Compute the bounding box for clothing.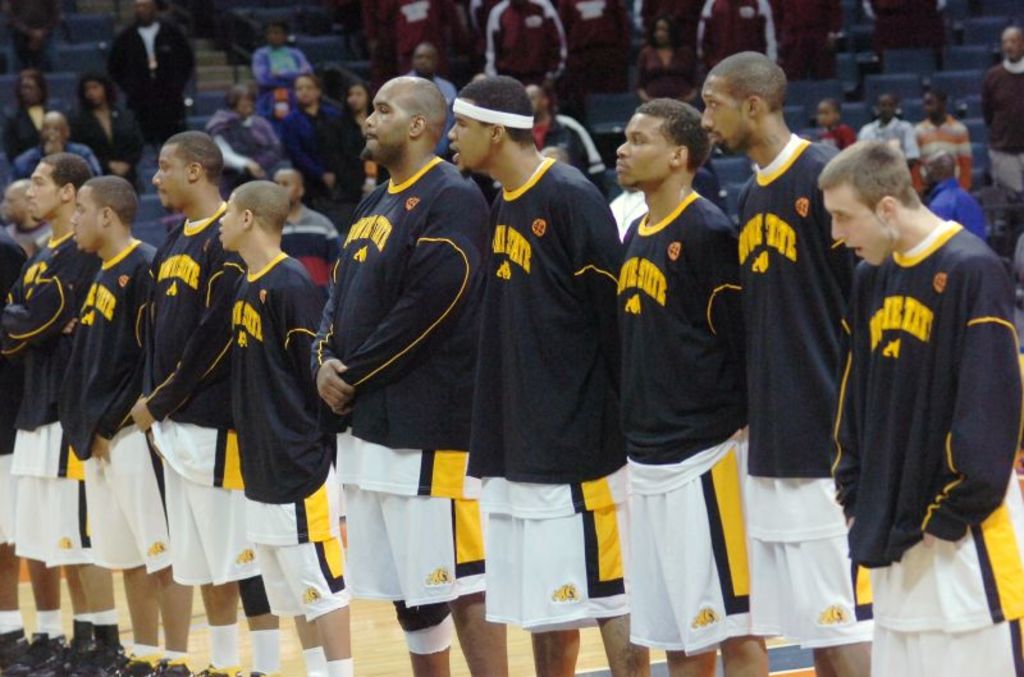
l=225, t=257, r=342, b=626.
